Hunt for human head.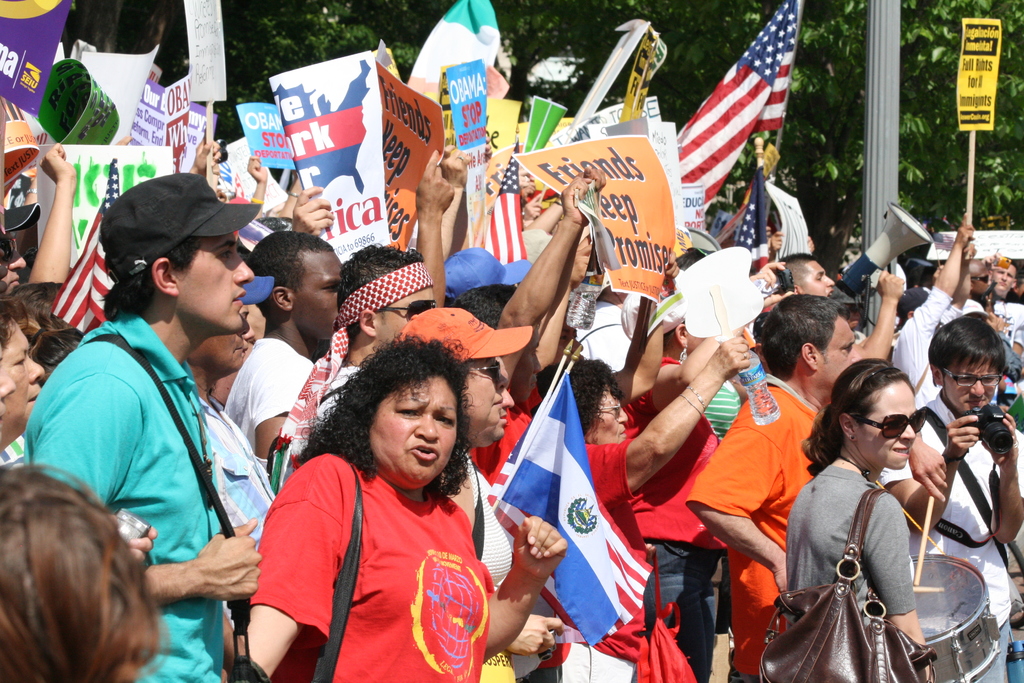
Hunted down at 97:170:264:332.
